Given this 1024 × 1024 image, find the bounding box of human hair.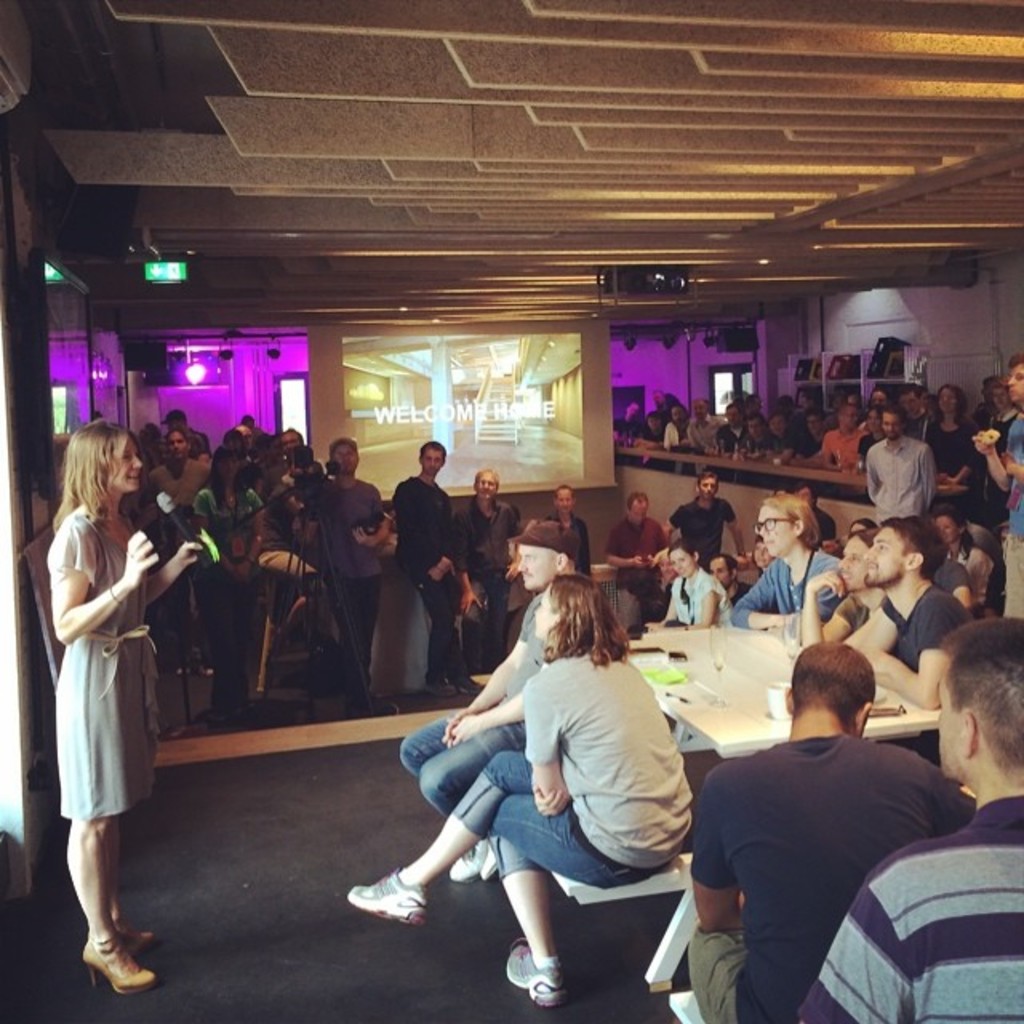
x1=165, y1=426, x2=190, y2=453.
